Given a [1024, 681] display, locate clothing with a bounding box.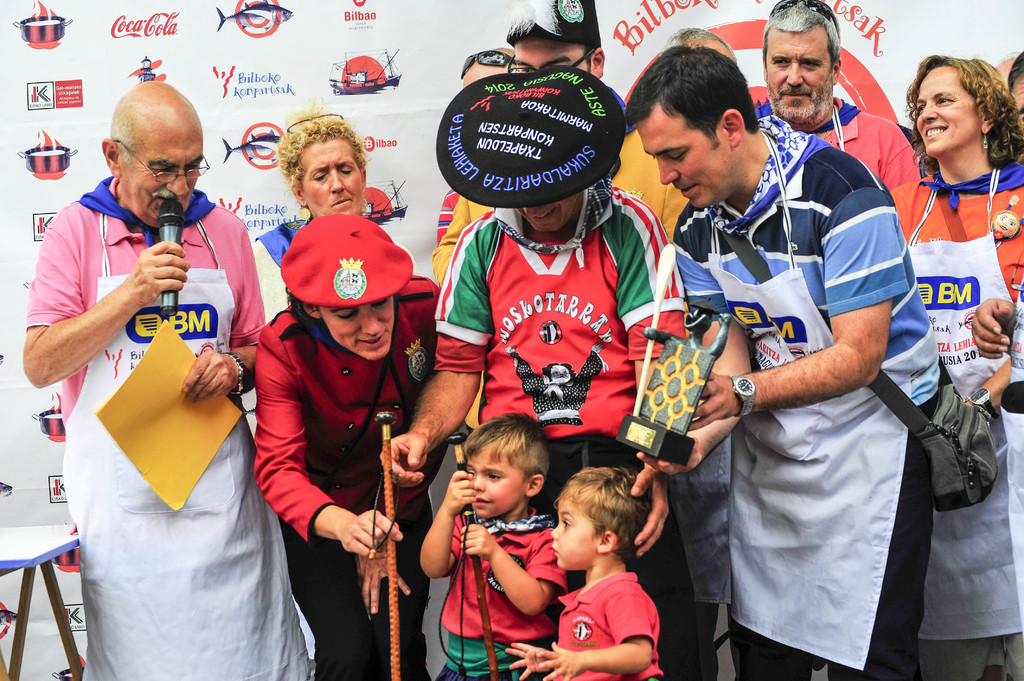
Located: x1=255 y1=271 x2=438 y2=680.
